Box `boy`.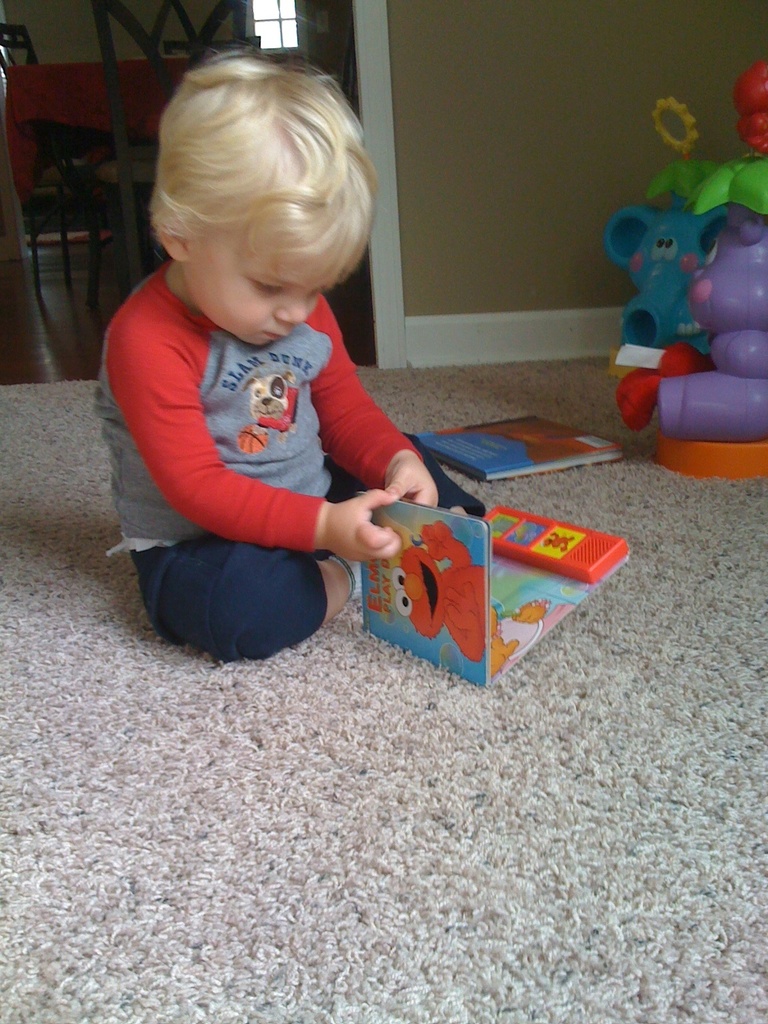
box=[99, 69, 426, 649].
